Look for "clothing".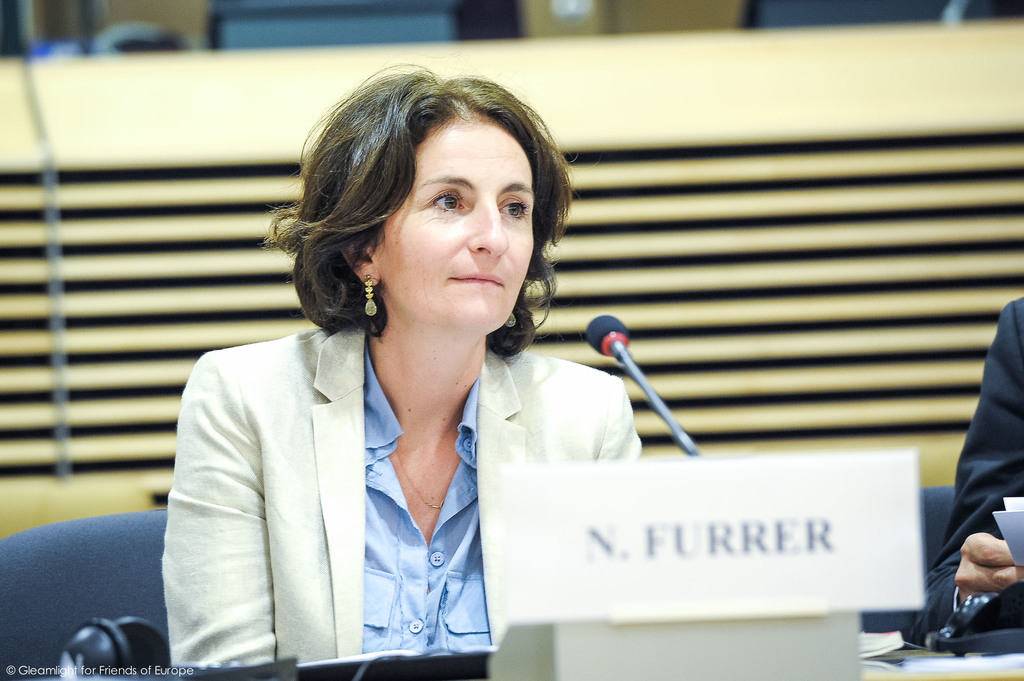
Found: <bbox>154, 295, 613, 673</bbox>.
